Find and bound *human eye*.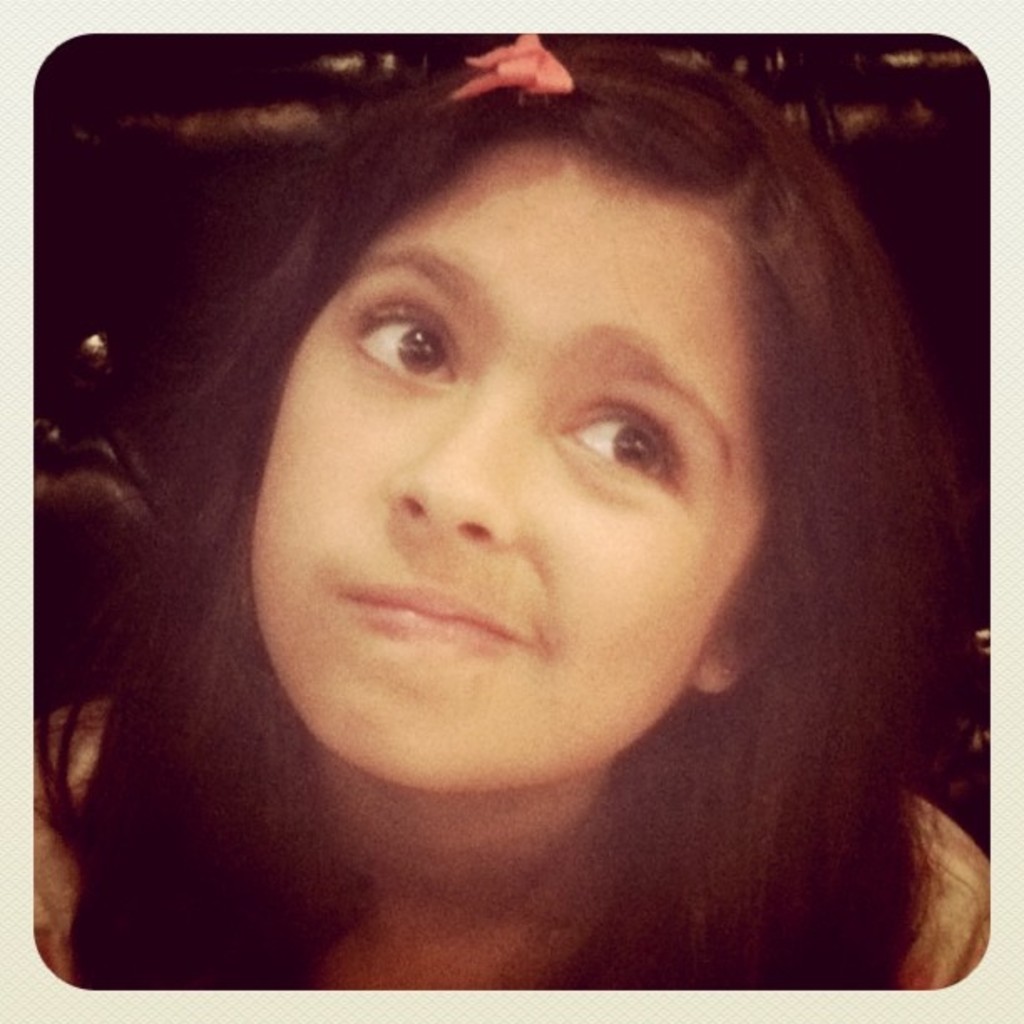
Bound: {"left": 345, "top": 269, "right": 474, "bottom": 393}.
